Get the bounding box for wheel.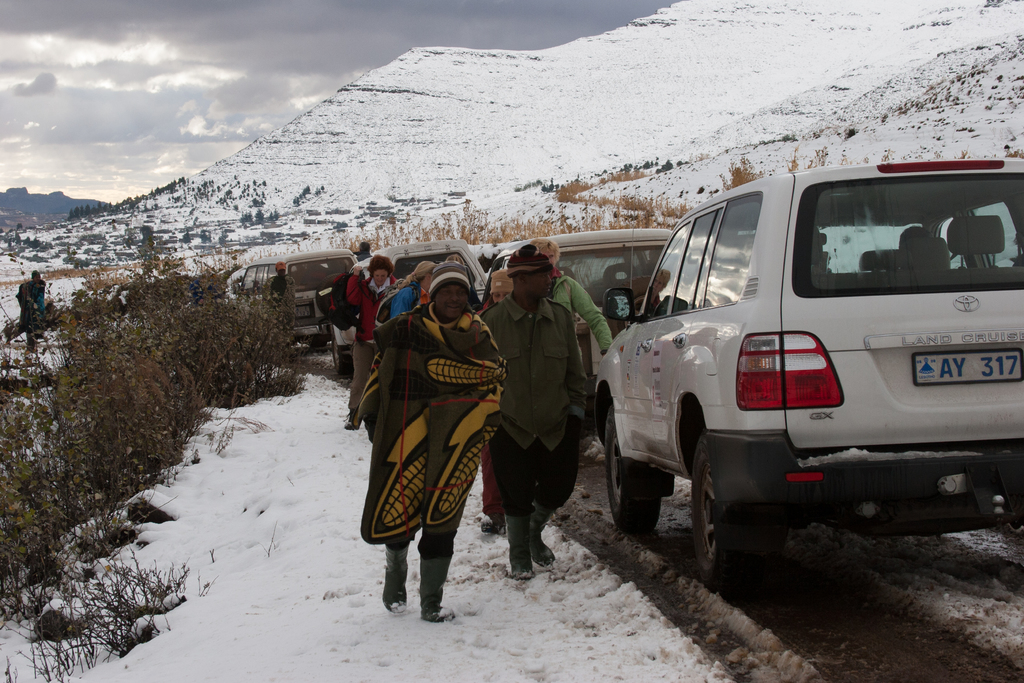
[702, 431, 756, 580].
